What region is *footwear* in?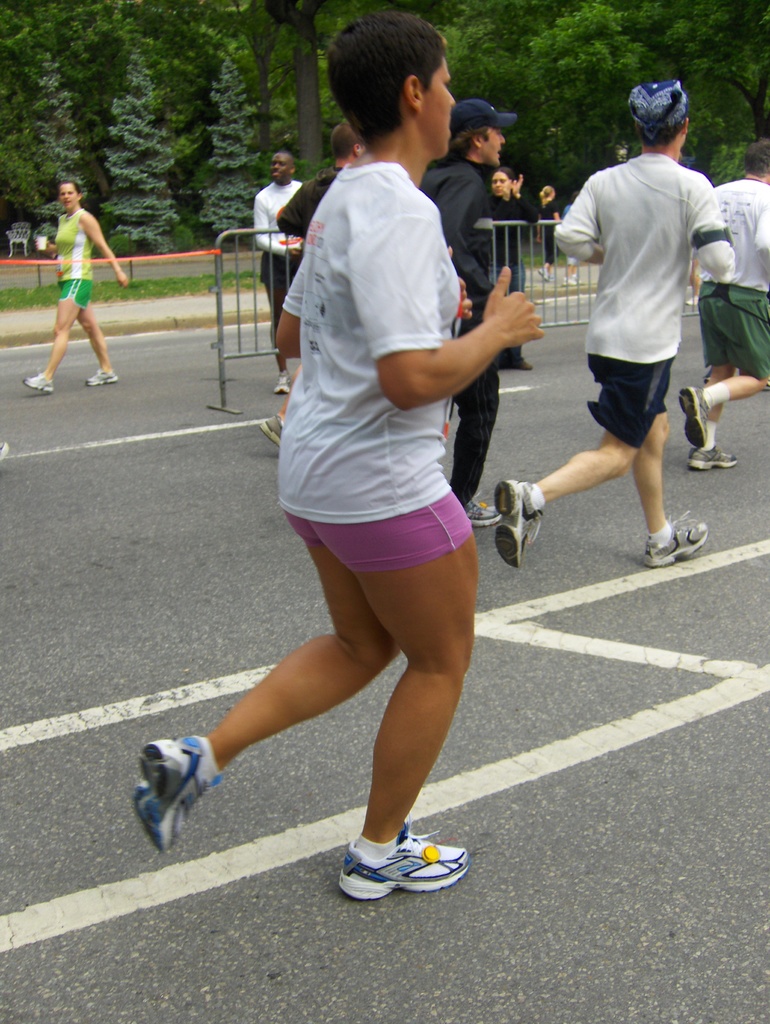
[463, 501, 505, 531].
